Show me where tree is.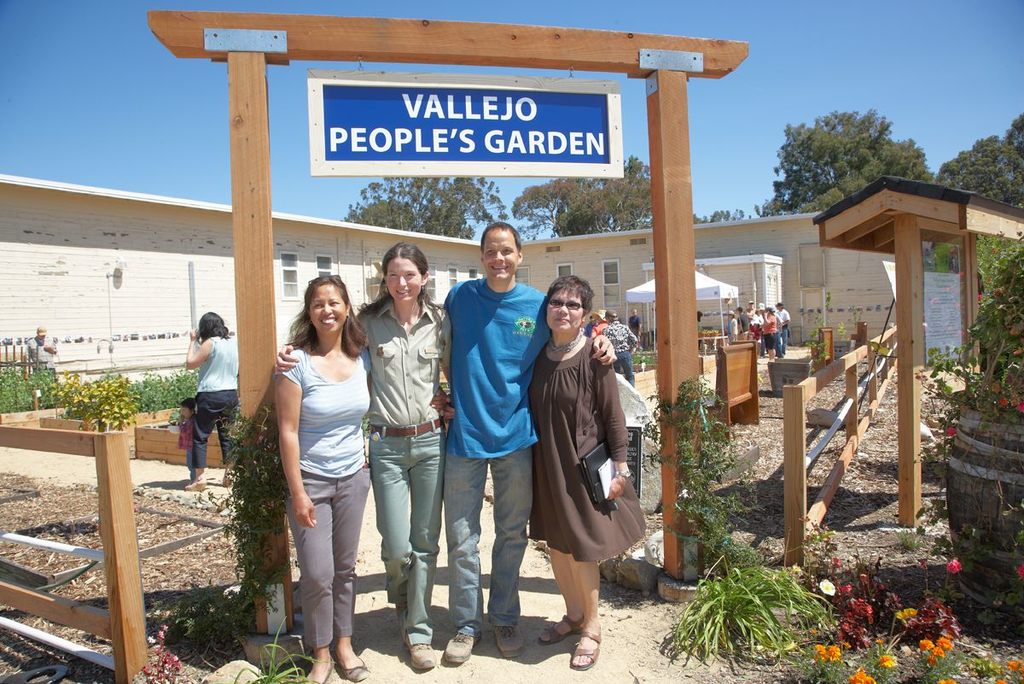
tree is at [687, 206, 742, 225].
